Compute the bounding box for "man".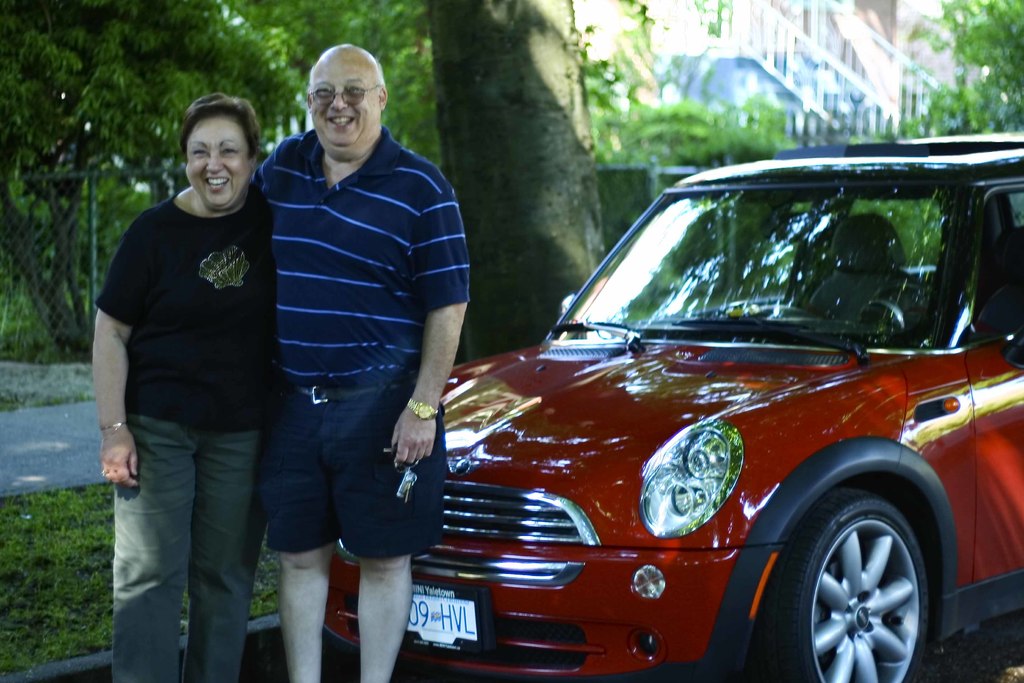
x1=246, y1=42, x2=471, y2=682.
